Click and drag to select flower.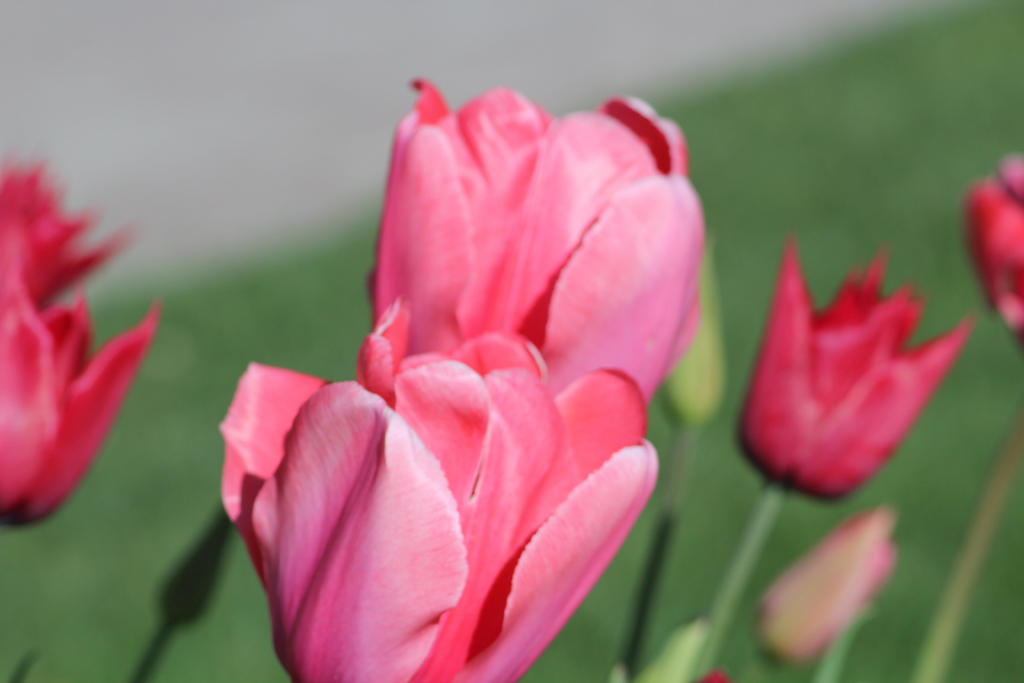
Selection: (left=960, top=147, right=1023, bottom=356).
